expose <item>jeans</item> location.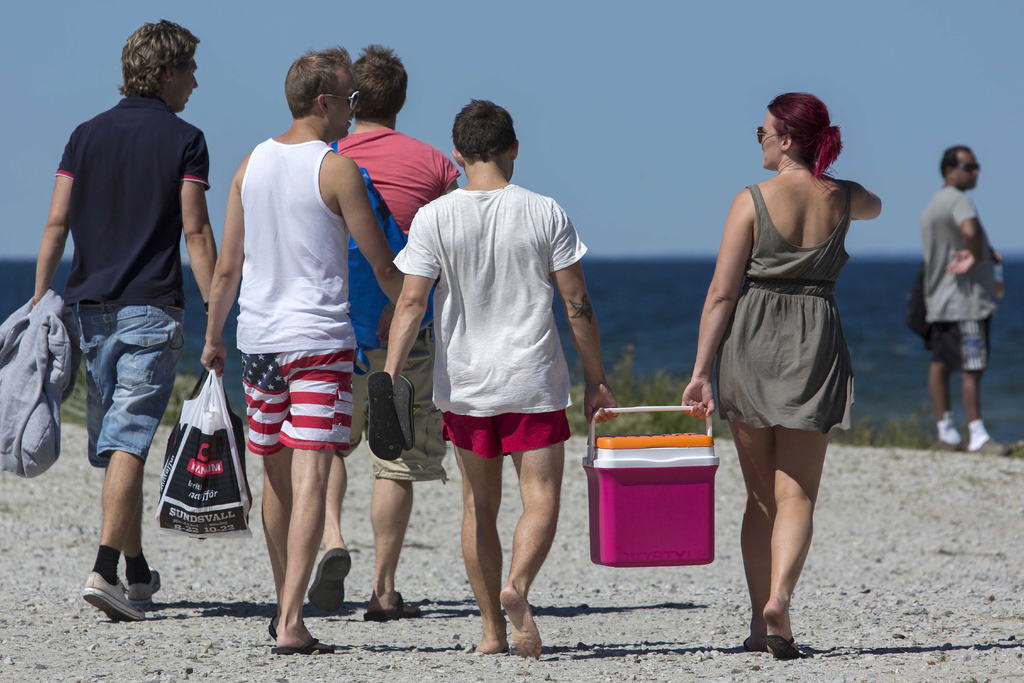
Exposed at 69/292/186/469.
